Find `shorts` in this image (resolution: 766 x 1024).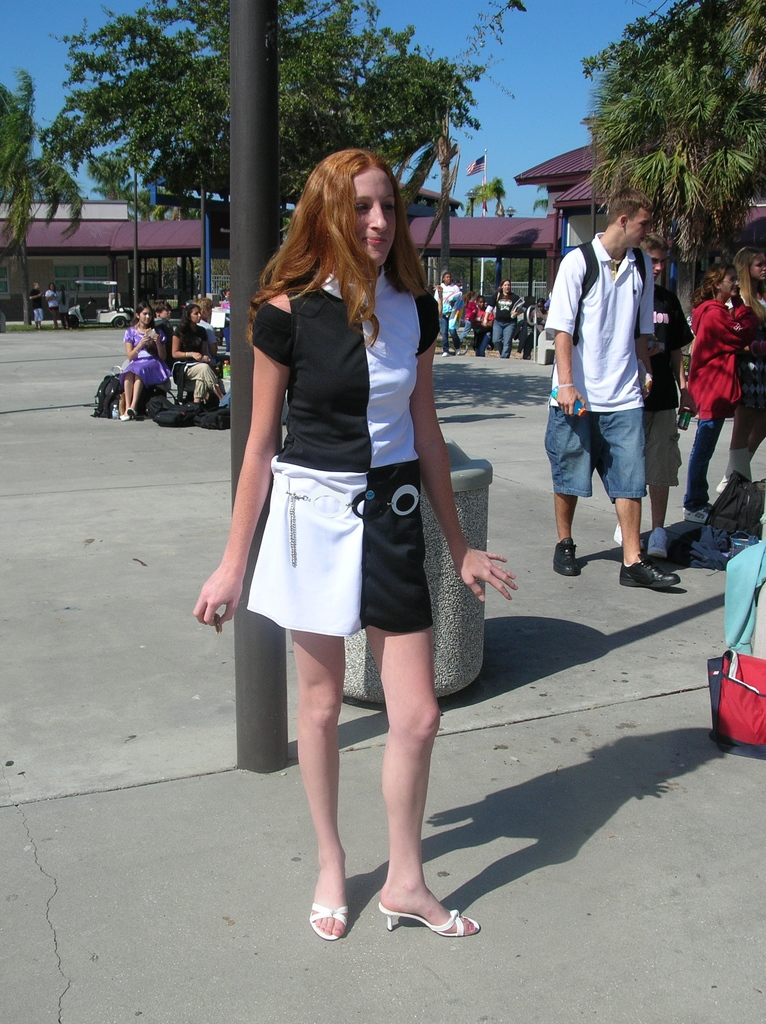
(left=185, top=363, right=218, bottom=397).
